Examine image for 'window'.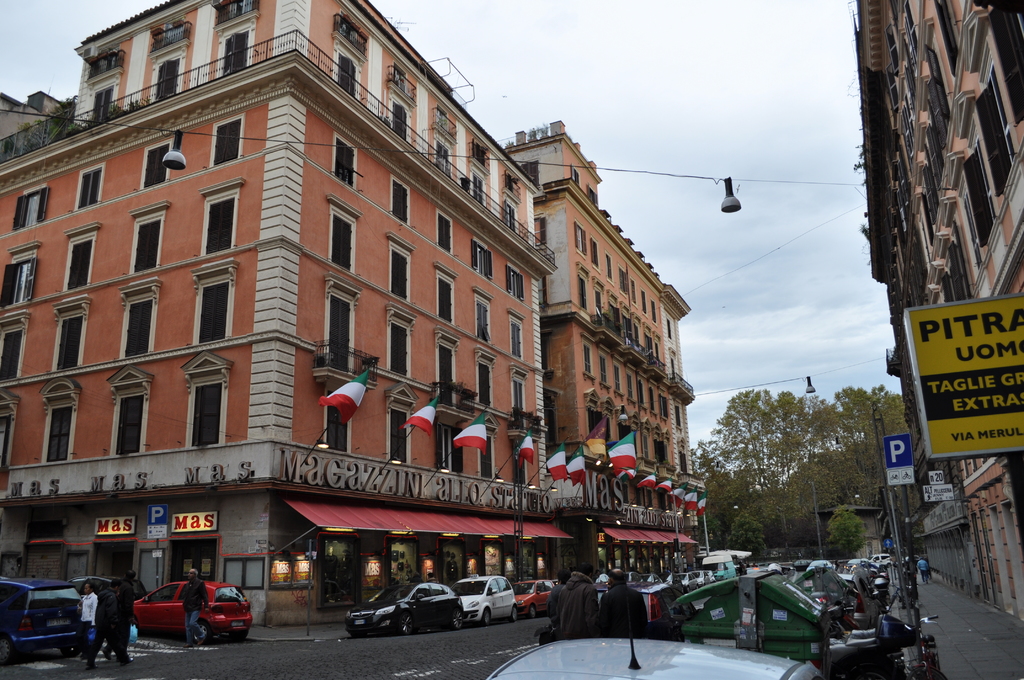
Examination result: select_region(670, 358, 676, 376).
